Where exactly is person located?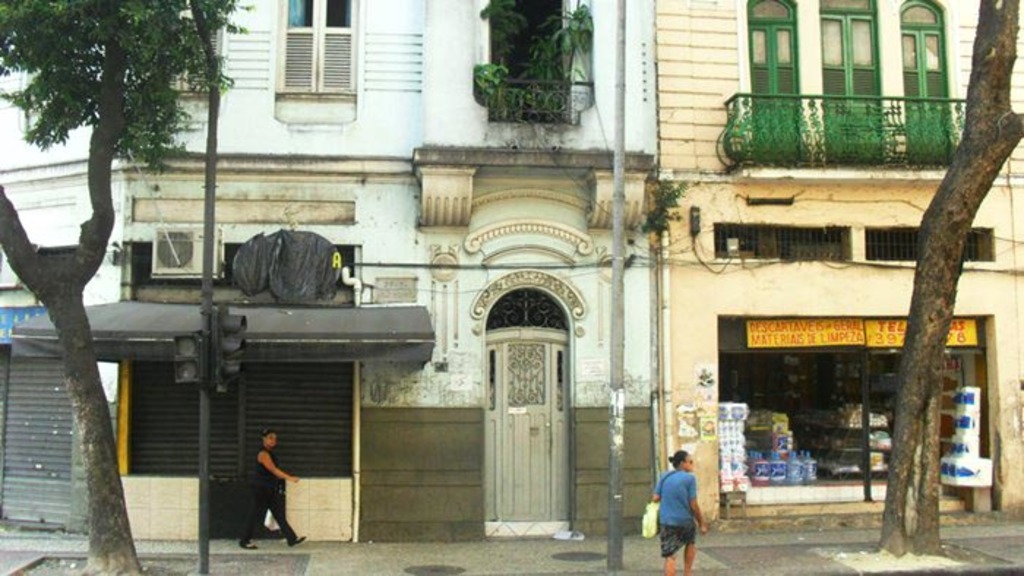
Its bounding box is <bbox>657, 444, 714, 567</bbox>.
